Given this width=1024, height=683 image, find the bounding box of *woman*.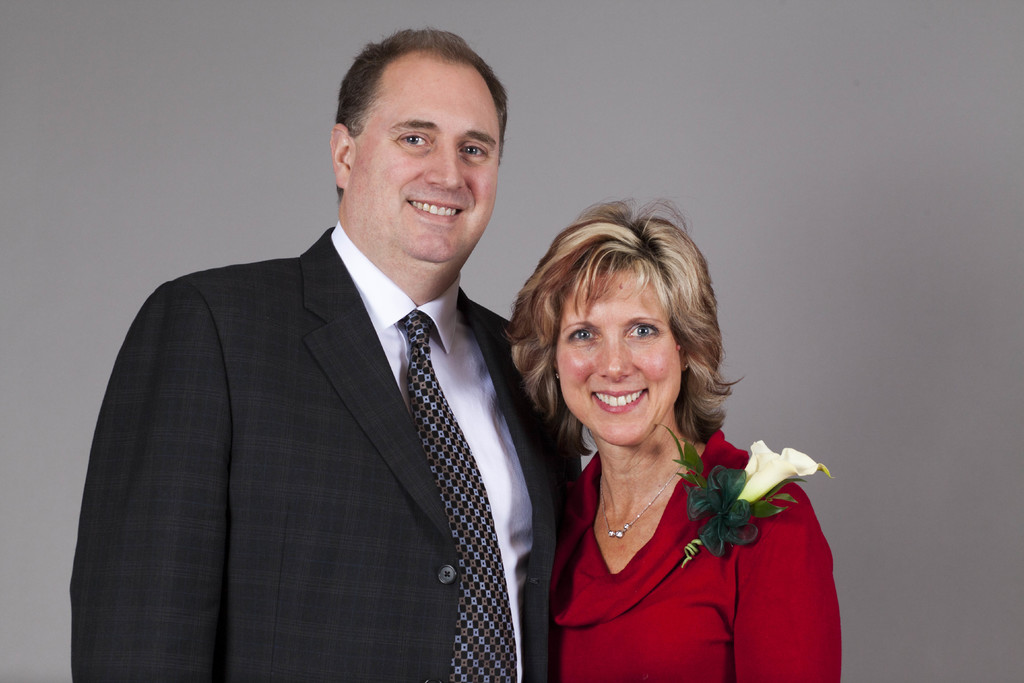
{"left": 504, "top": 211, "right": 835, "bottom": 667}.
